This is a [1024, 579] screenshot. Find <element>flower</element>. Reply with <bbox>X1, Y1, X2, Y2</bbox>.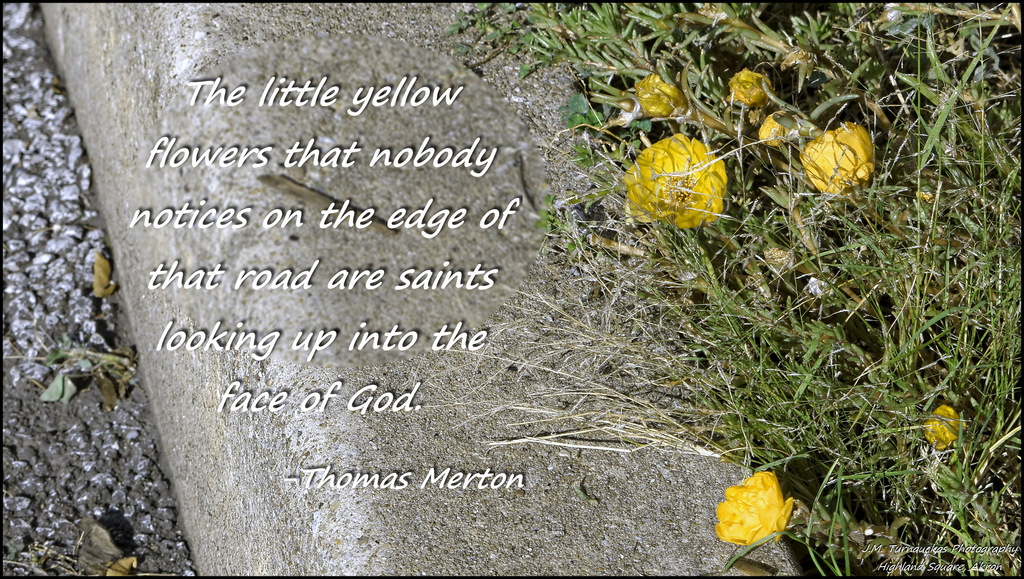
<bbox>918, 405, 968, 446</bbox>.
